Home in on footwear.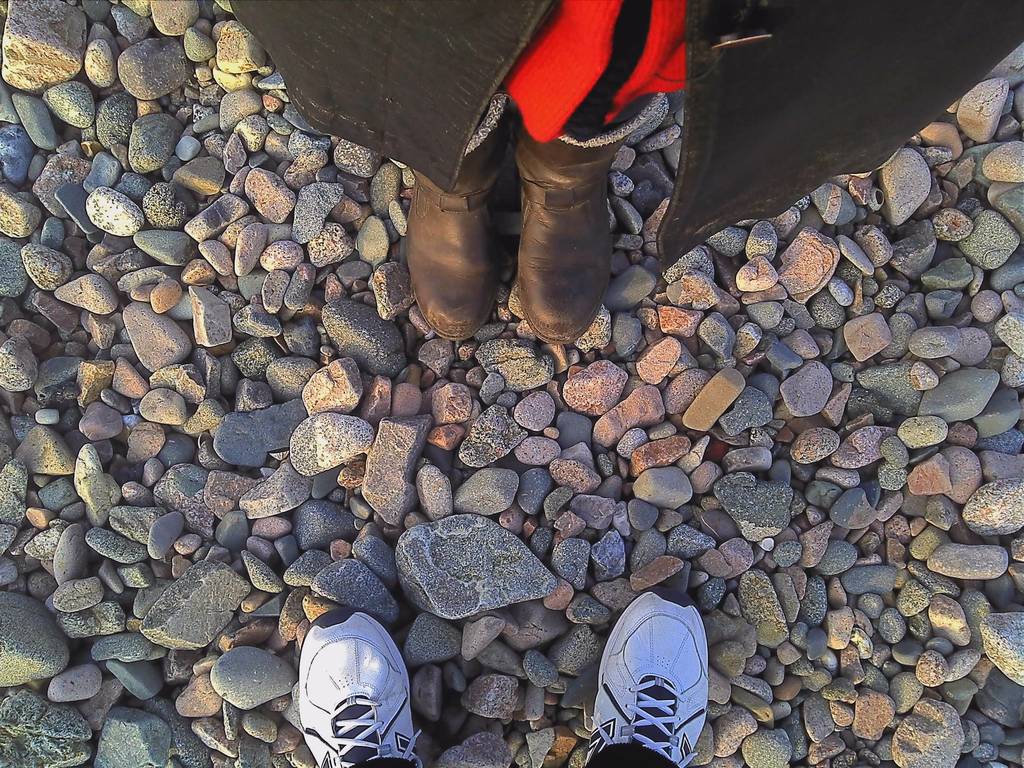
Homed in at {"left": 587, "top": 583, "right": 710, "bottom": 767}.
